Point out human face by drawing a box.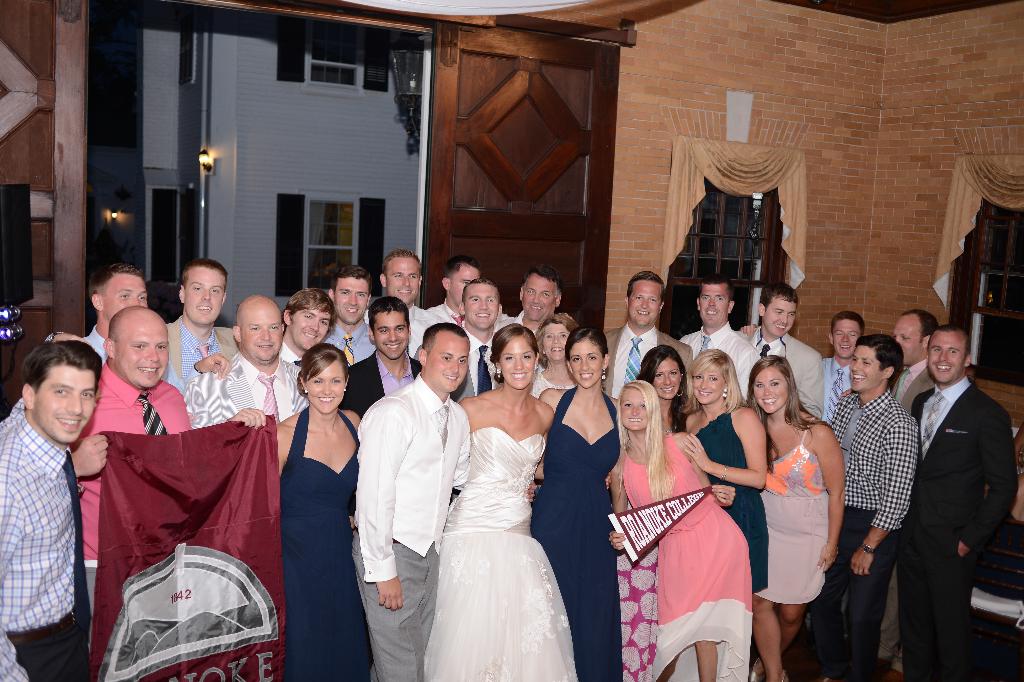
region(568, 338, 602, 390).
